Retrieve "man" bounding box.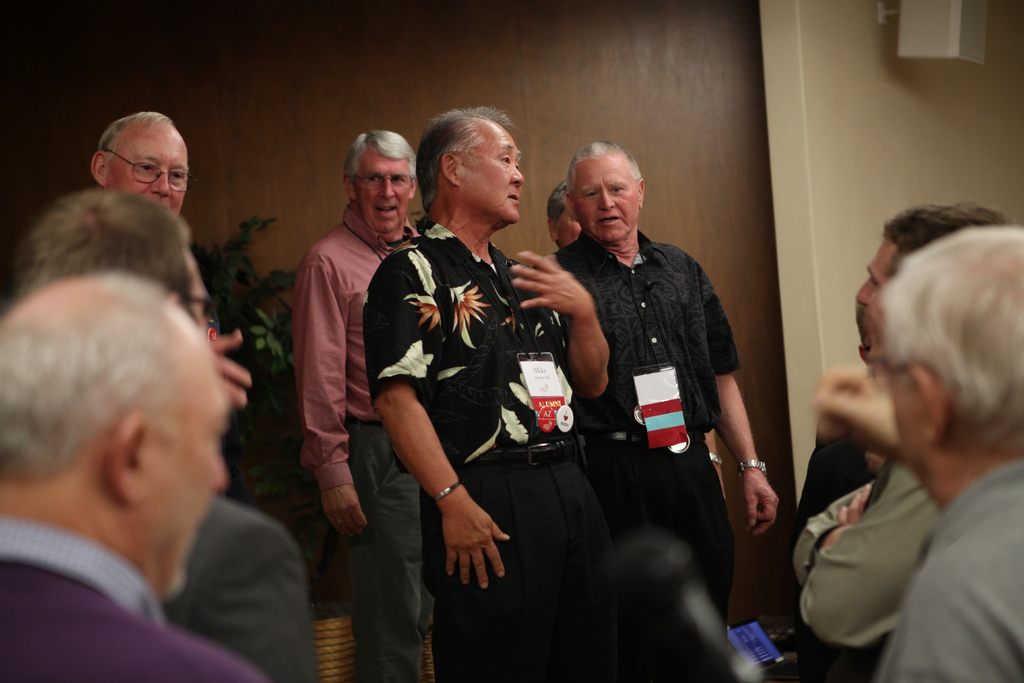
Bounding box: 785 198 1023 682.
